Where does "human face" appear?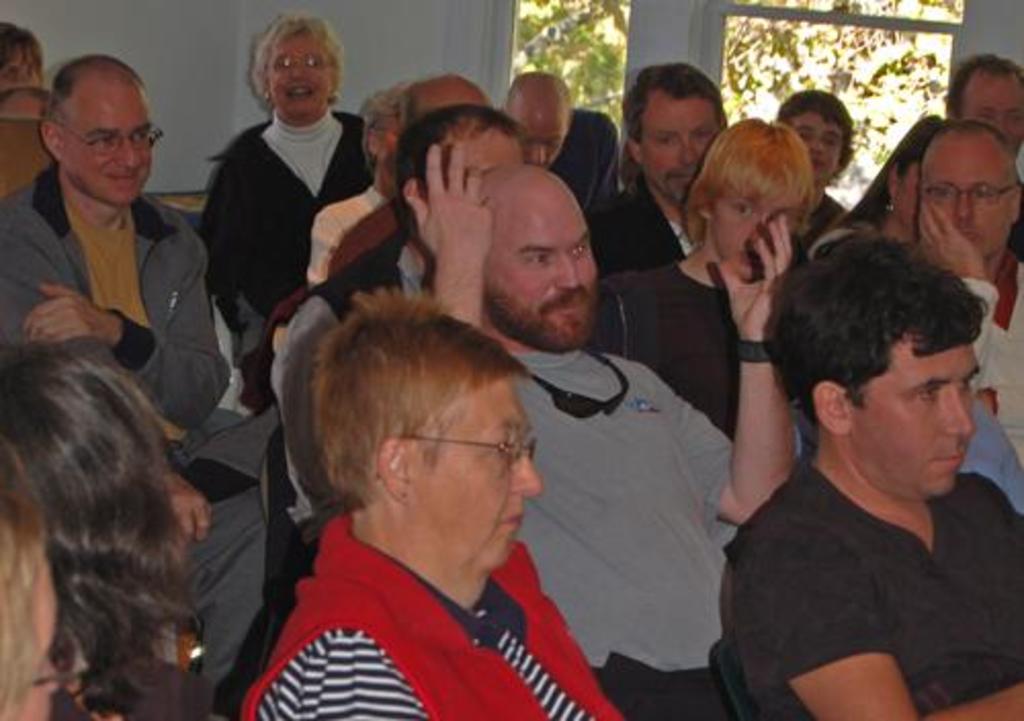
Appears at detection(10, 94, 43, 121).
